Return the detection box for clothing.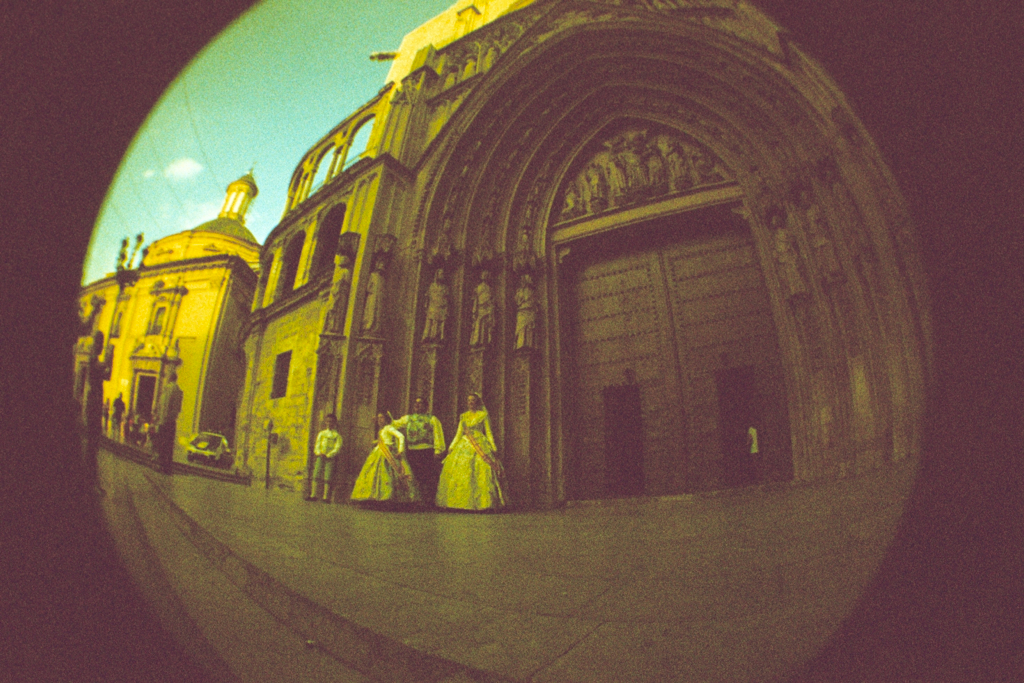
75/356/108/461.
